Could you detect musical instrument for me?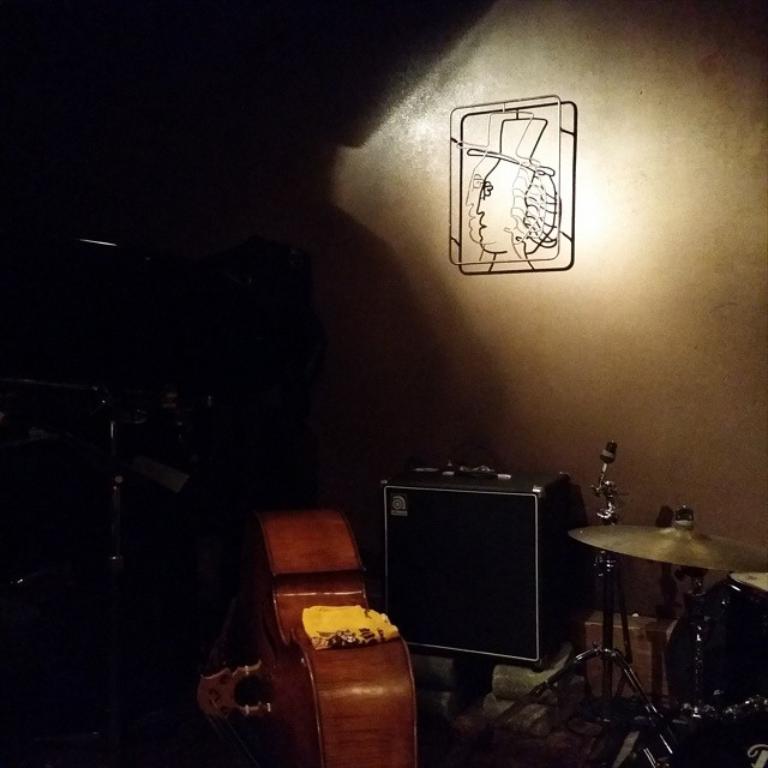
Detection result: x1=557, y1=440, x2=767, y2=767.
